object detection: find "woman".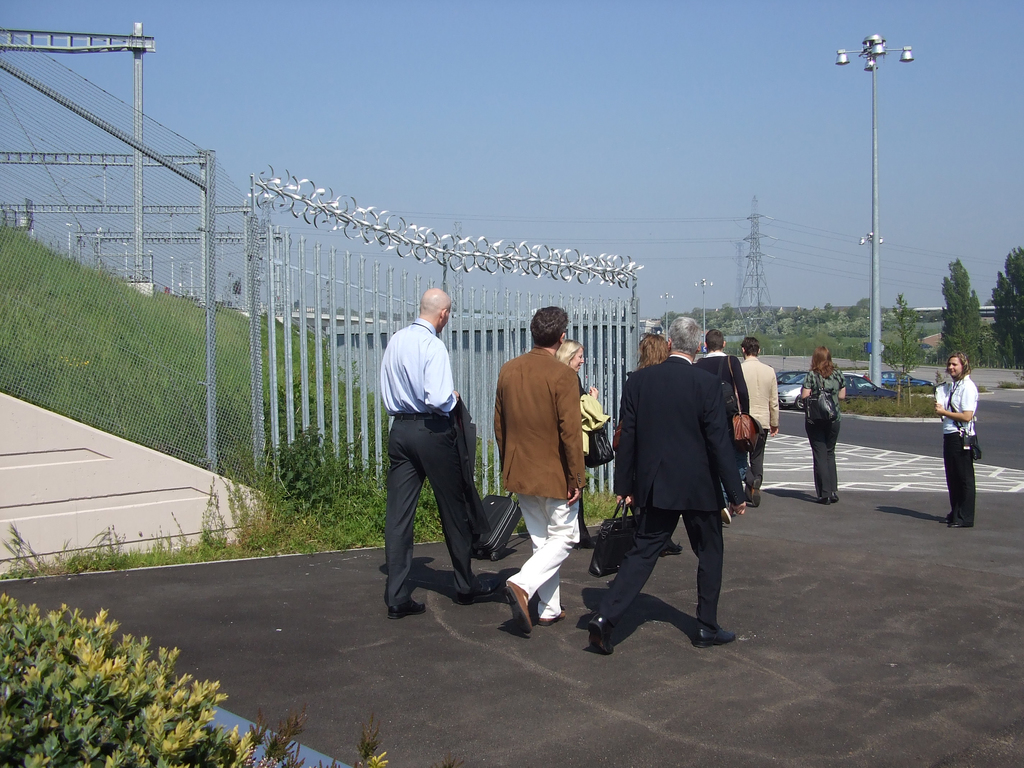
(929,325,998,533).
